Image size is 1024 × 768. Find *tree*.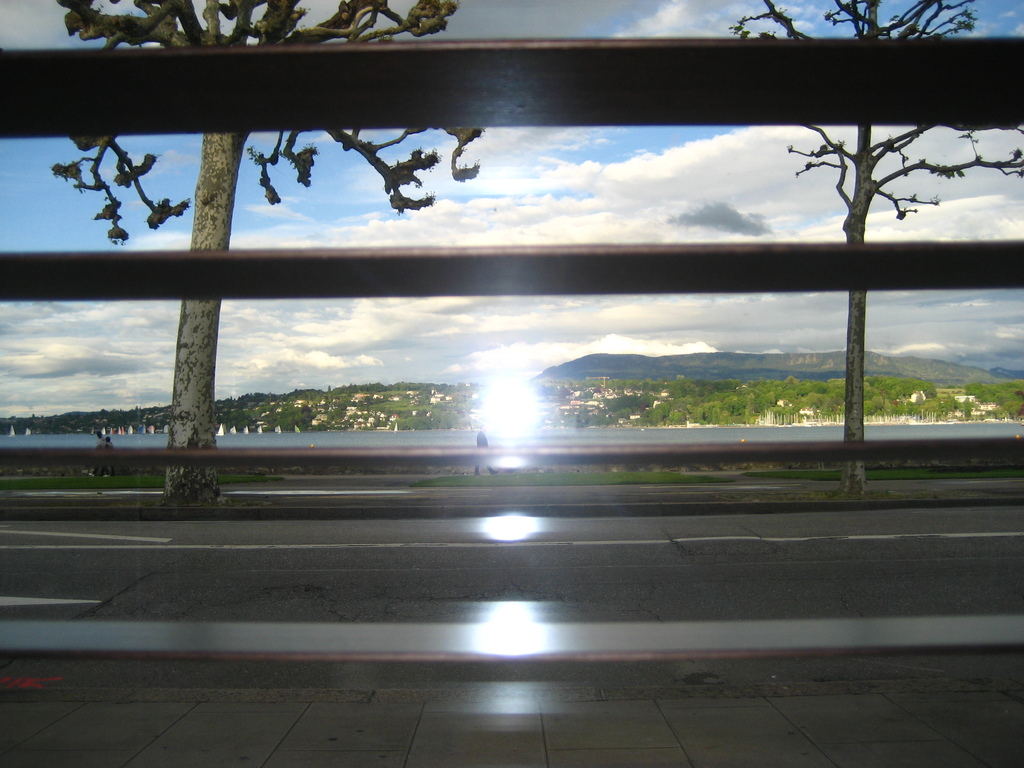
<region>42, 0, 491, 510</region>.
